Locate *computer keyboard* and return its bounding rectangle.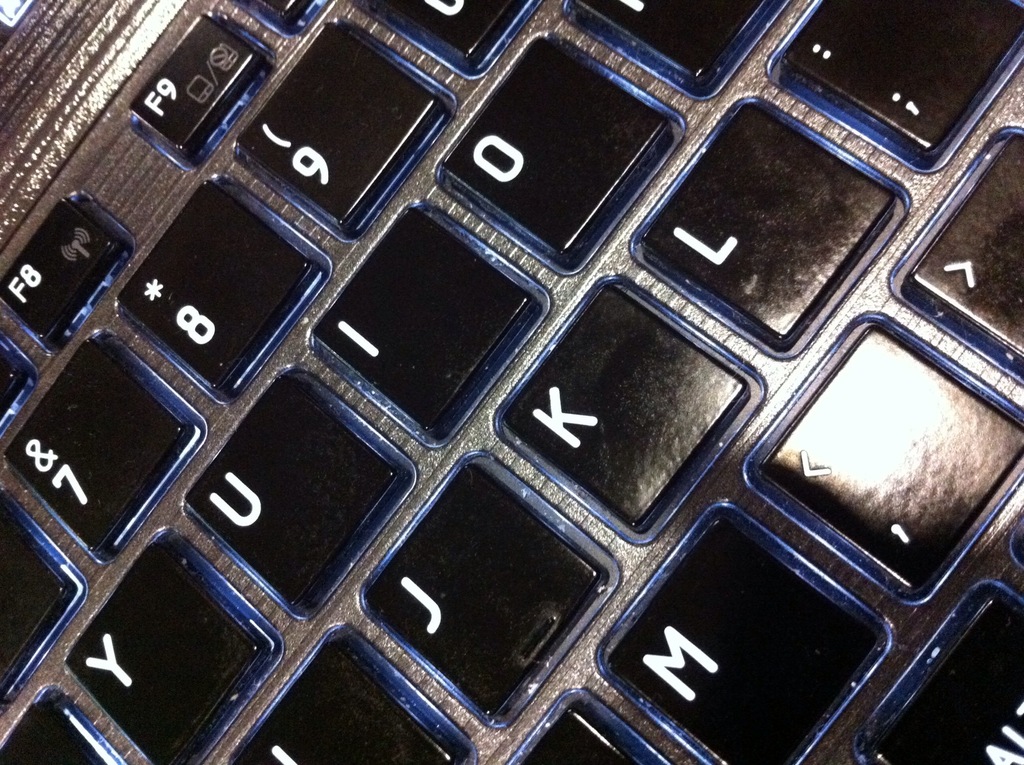
l=0, t=0, r=1023, b=764.
